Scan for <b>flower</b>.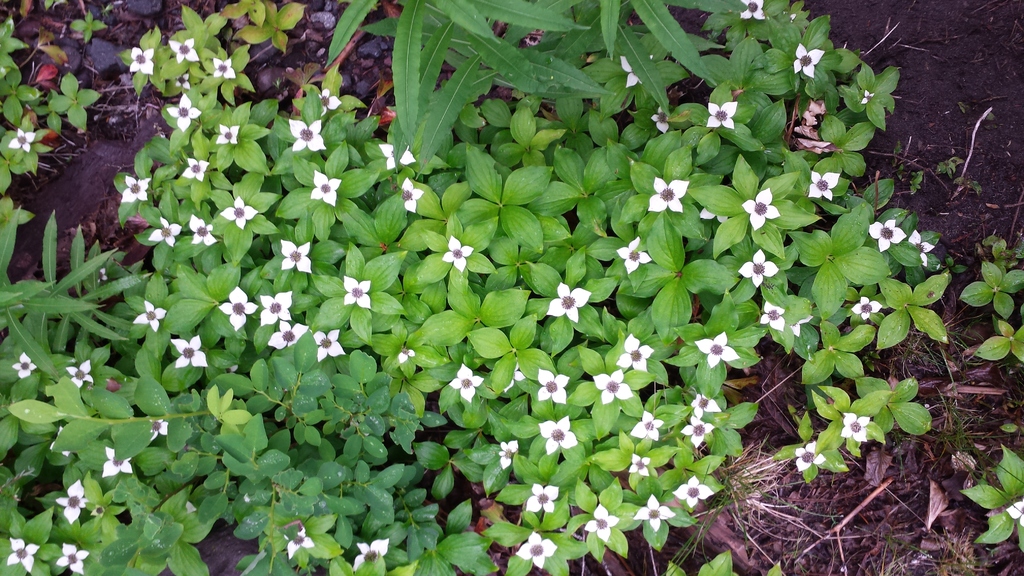
Scan result: left=317, top=90, right=340, bottom=113.
